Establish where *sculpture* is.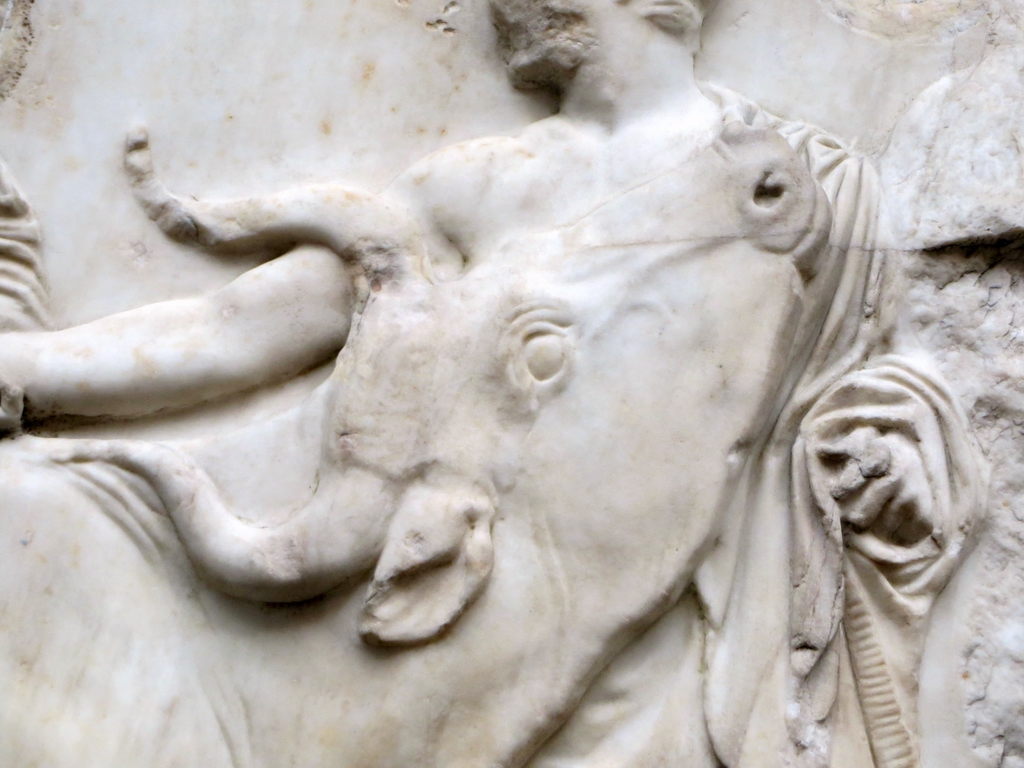
Established at <region>0, 0, 984, 767</region>.
